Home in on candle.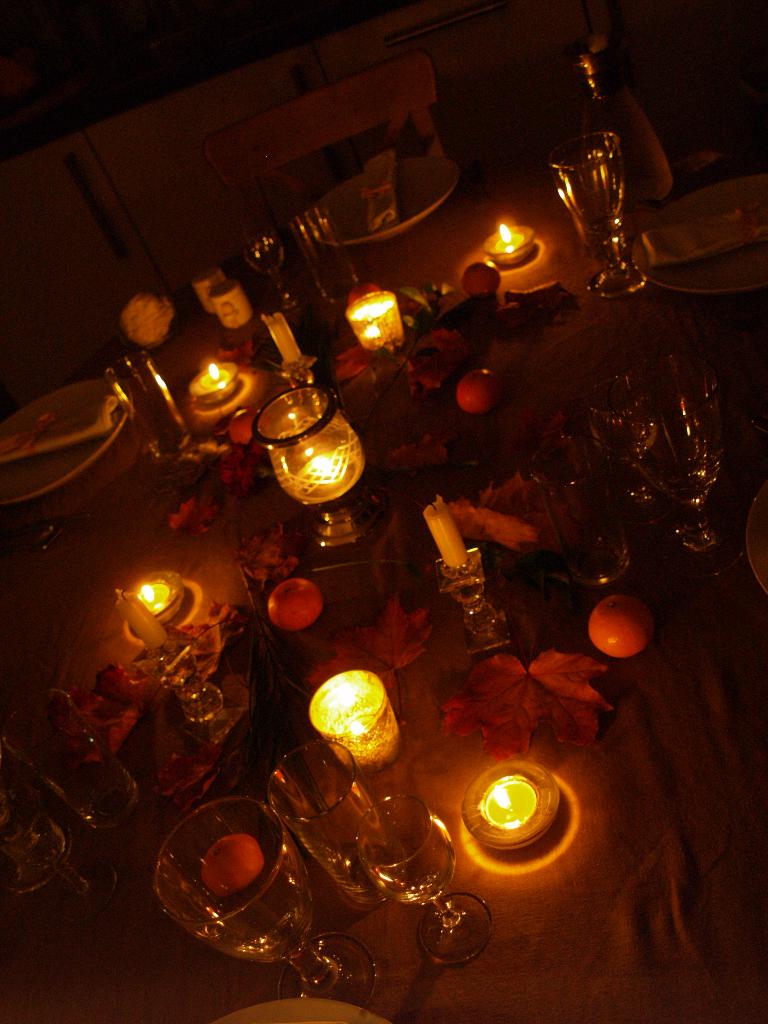
Homed in at <bbox>476, 772, 541, 824</bbox>.
